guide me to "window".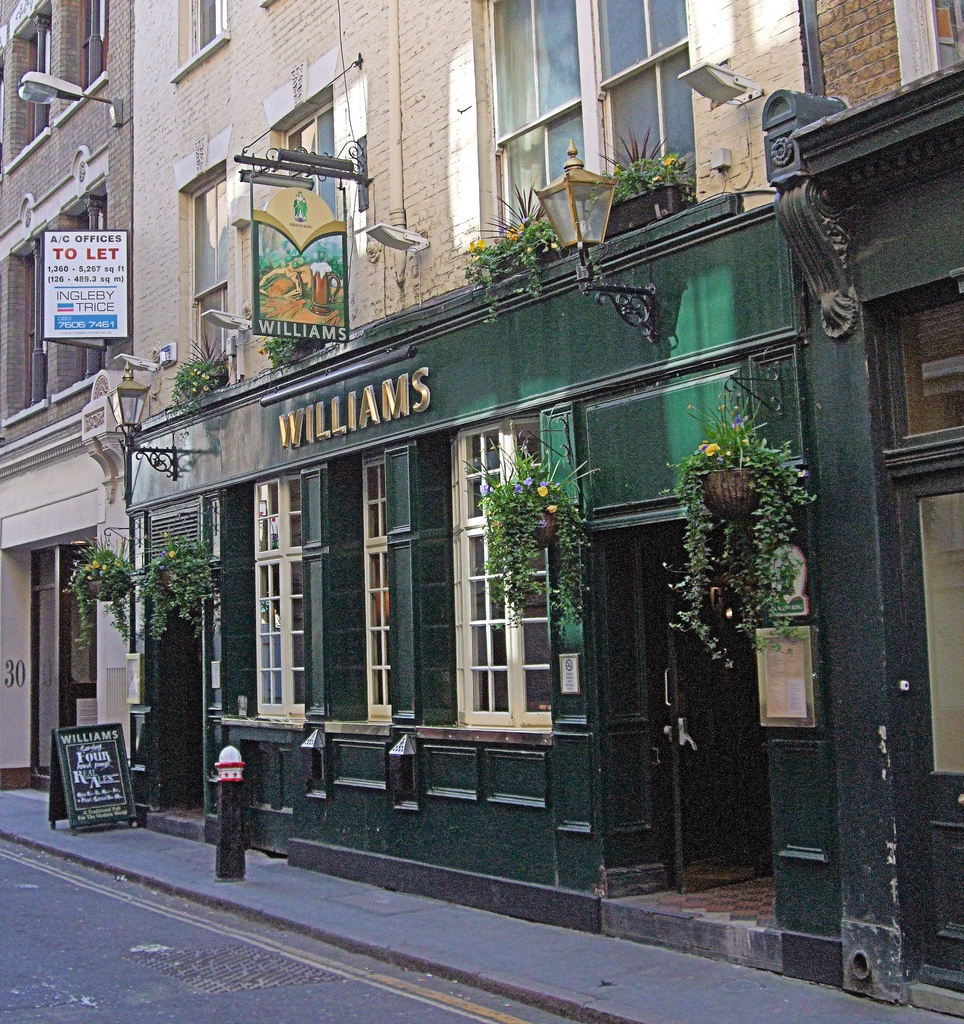
Guidance: [360,428,453,725].
